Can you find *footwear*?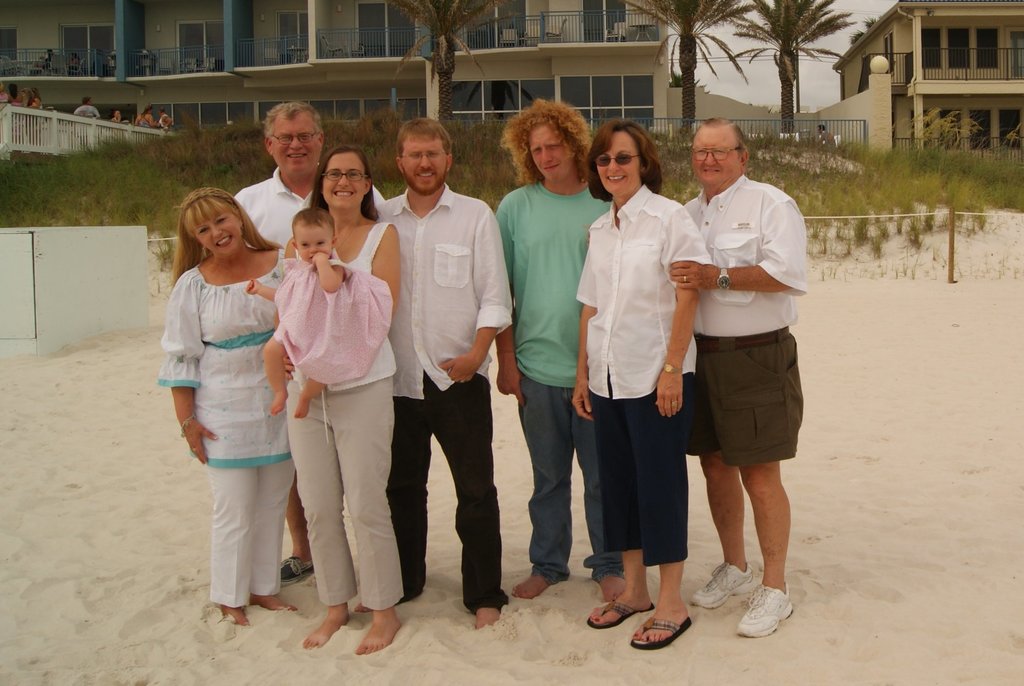
Yes, bounding box: detection(708, 553, 801, 644).
